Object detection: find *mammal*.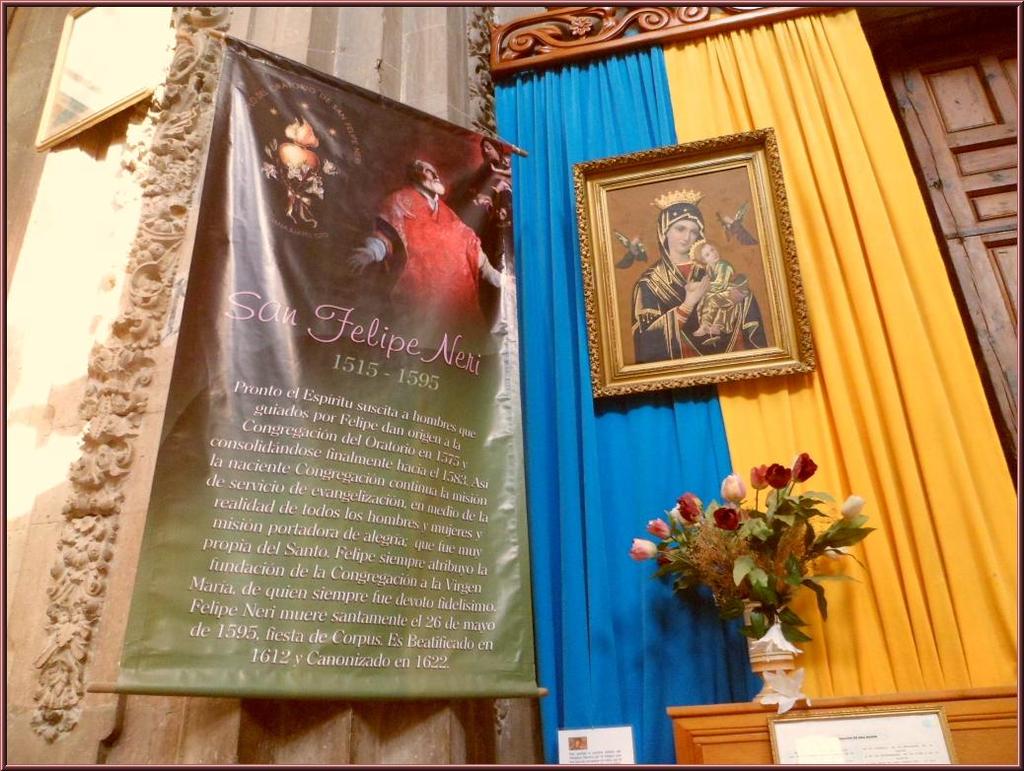
(484,136,517,206).
